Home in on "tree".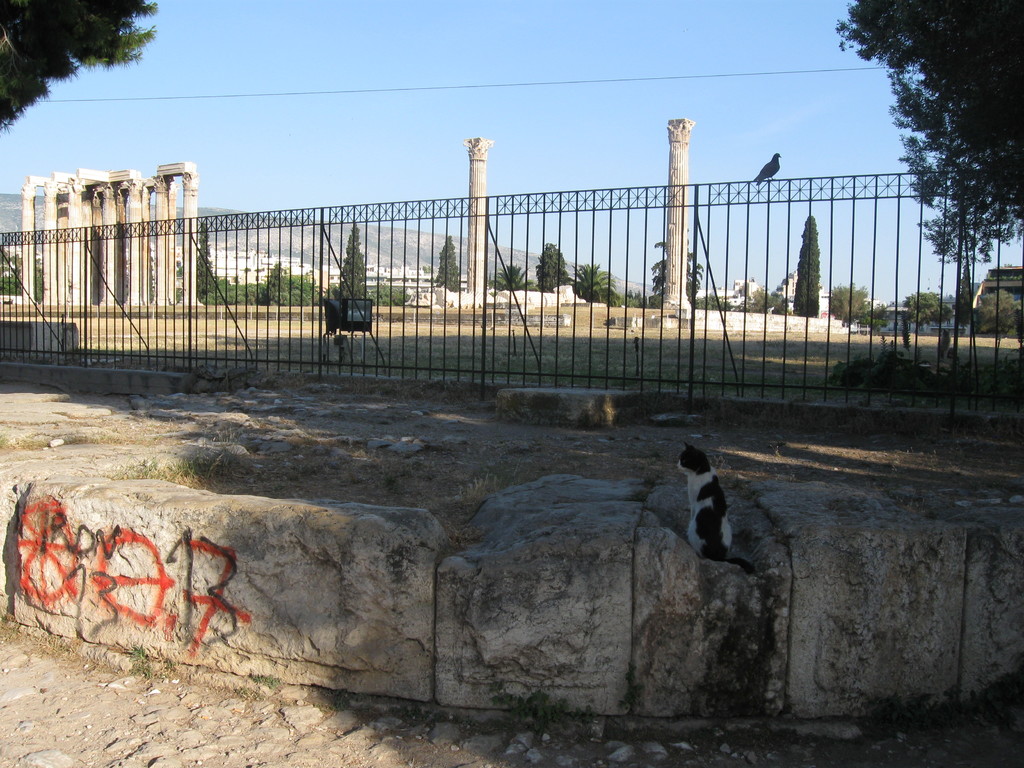
Homed in at bbox(573, 257, 618, 306).
